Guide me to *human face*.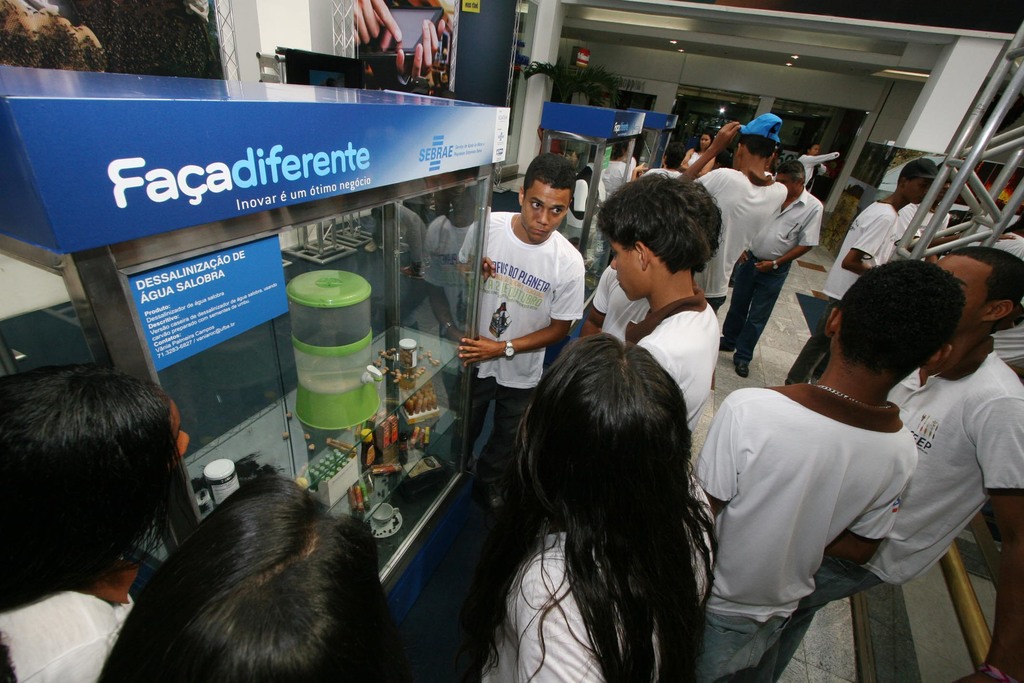
Guidance: Rect(611, 239, 642, 304).
